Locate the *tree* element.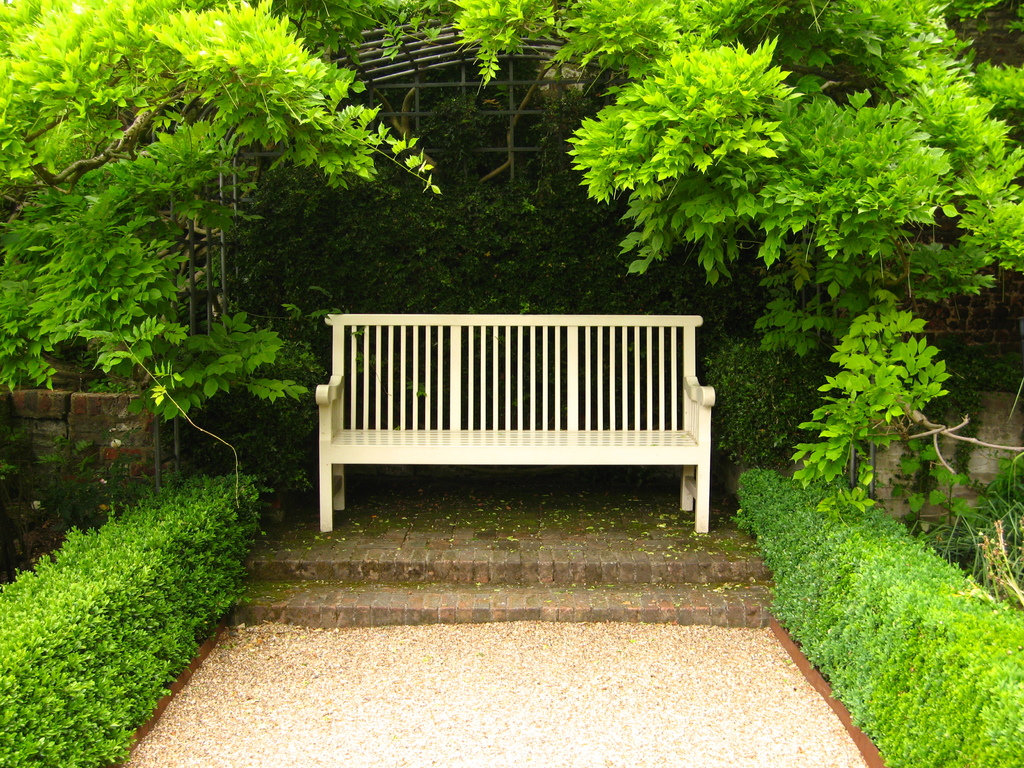
Element bbox: l=450, t=0, r=1023, b=560.
